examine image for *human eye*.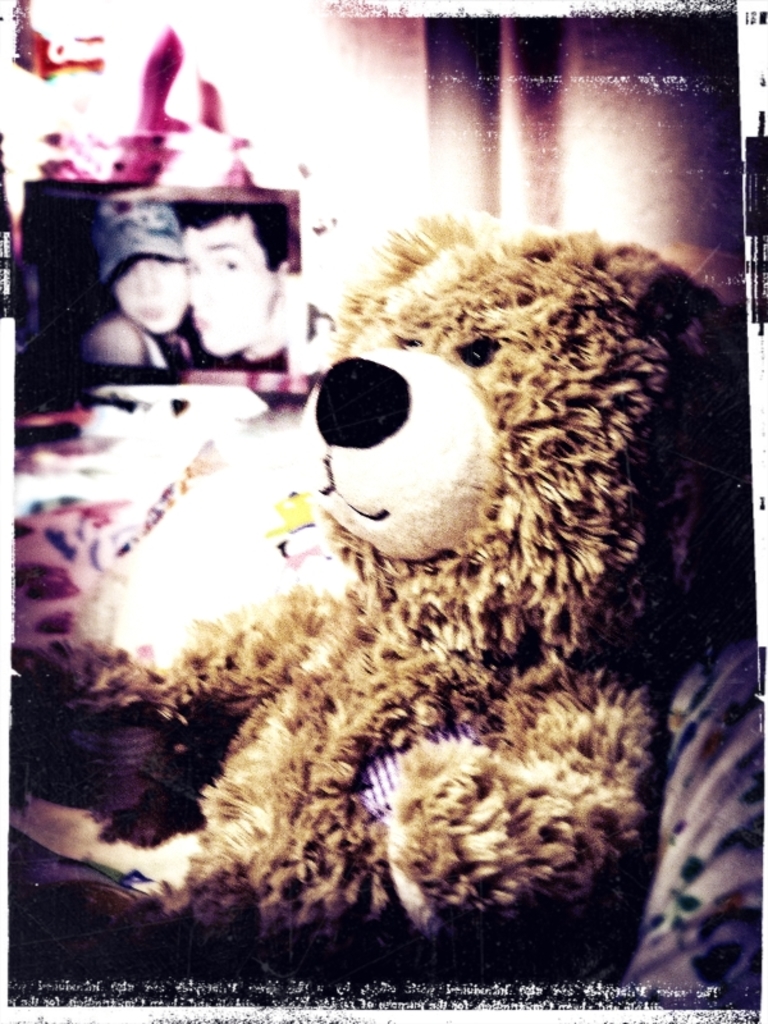
Examination result: box(120, 266, 134, 282).
